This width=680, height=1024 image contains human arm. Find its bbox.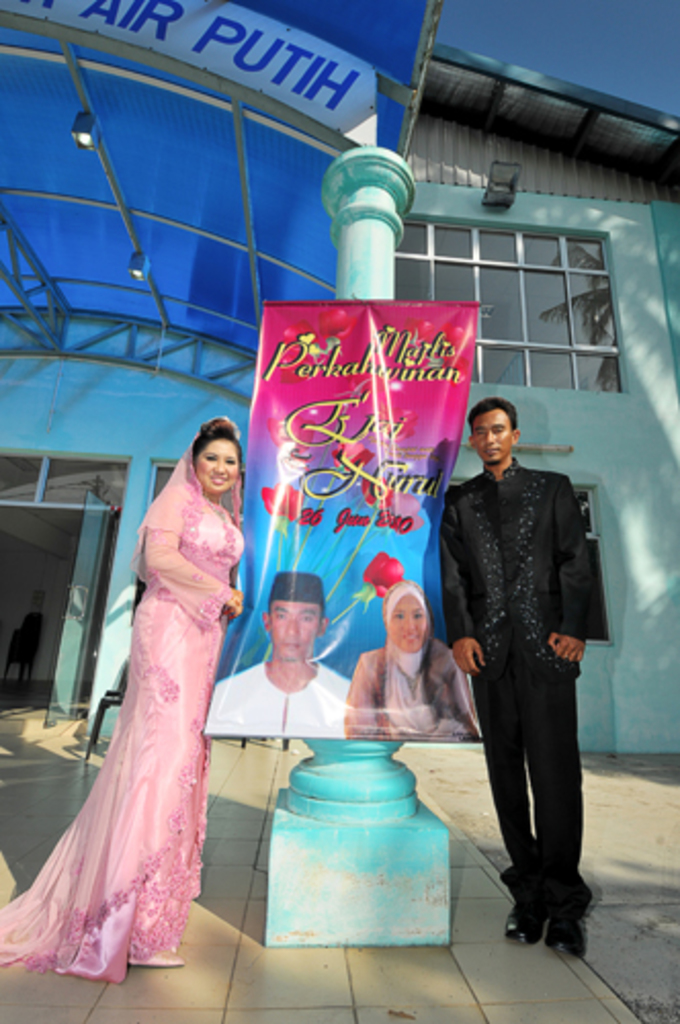
[x1=449, y1=633, x2=490, y2=674].
